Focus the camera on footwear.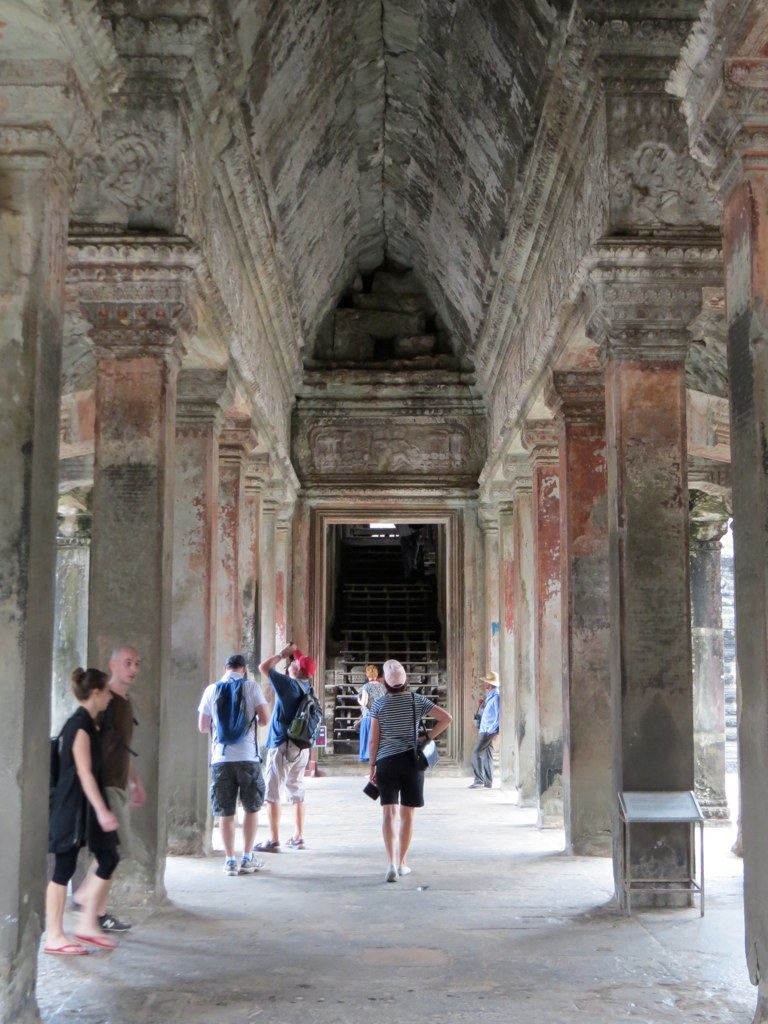
Focus region: 397:864:408:873.
